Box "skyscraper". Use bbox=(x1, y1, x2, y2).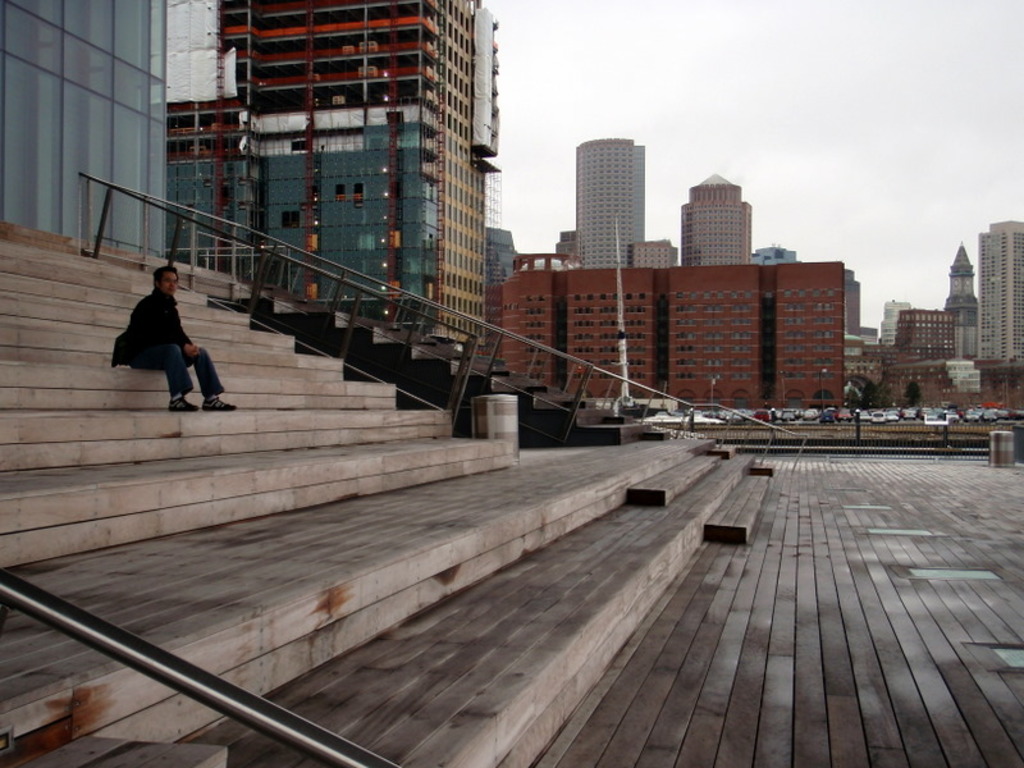
bbox=(943, 228, 979, 360).
